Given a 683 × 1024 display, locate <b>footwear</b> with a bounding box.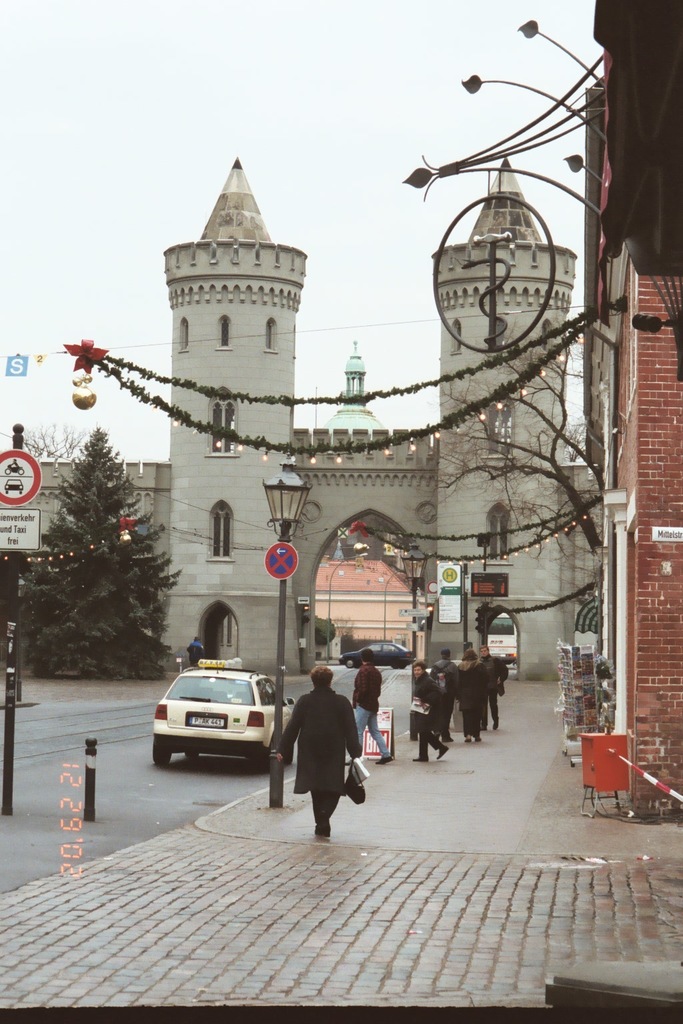
Located: [x1=493, y1=719, x2=496, y2=731].
